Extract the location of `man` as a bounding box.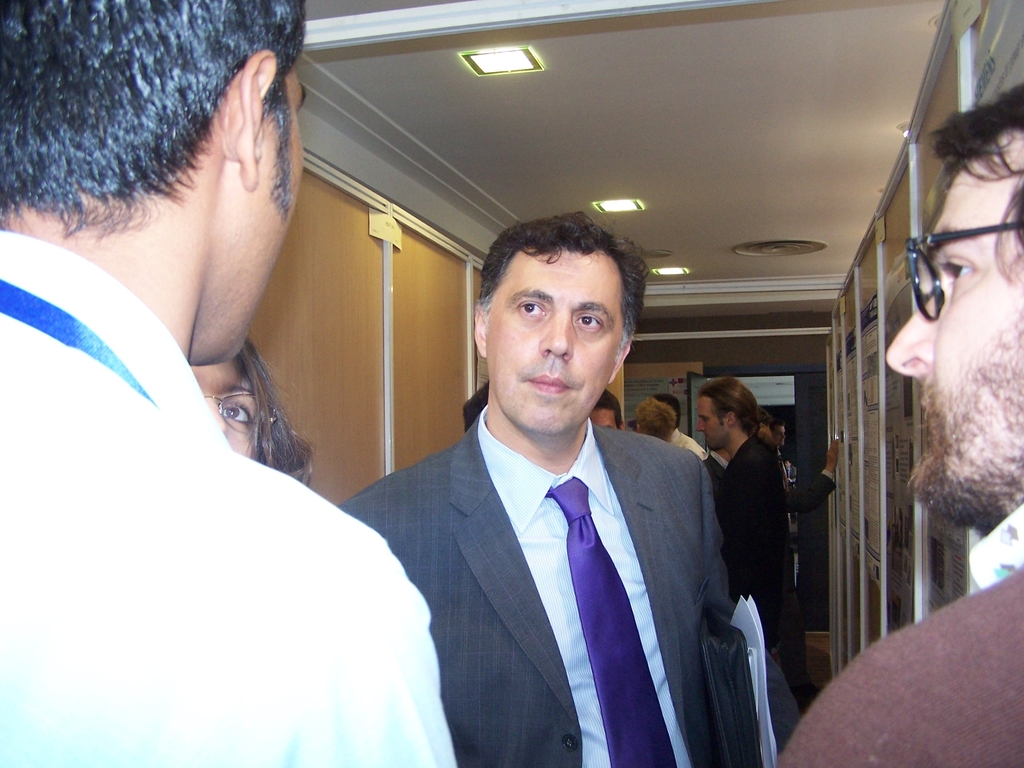
[left=691, top=380, right=789, bottom=736].
